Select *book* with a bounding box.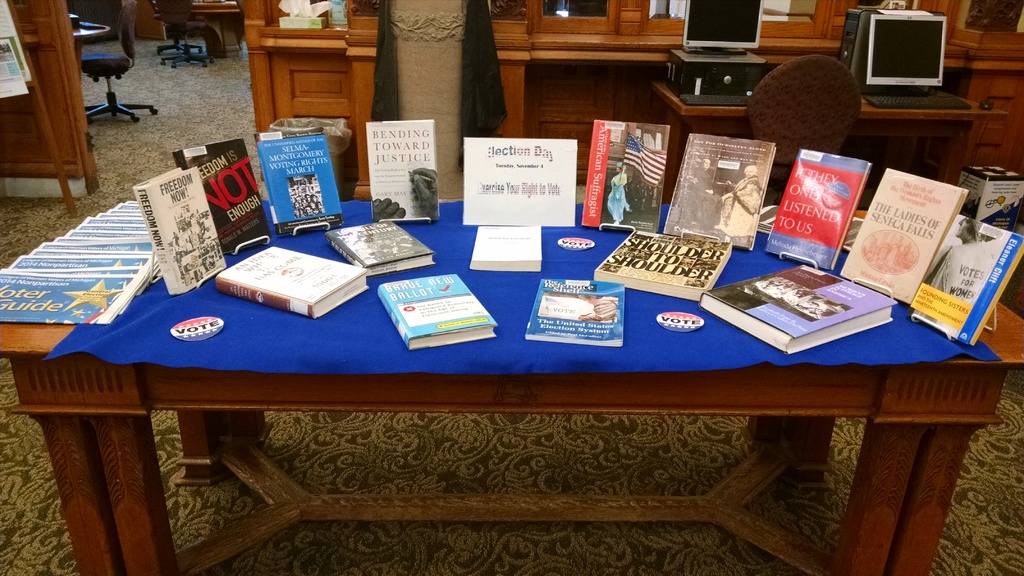
[131,161,230,297].
